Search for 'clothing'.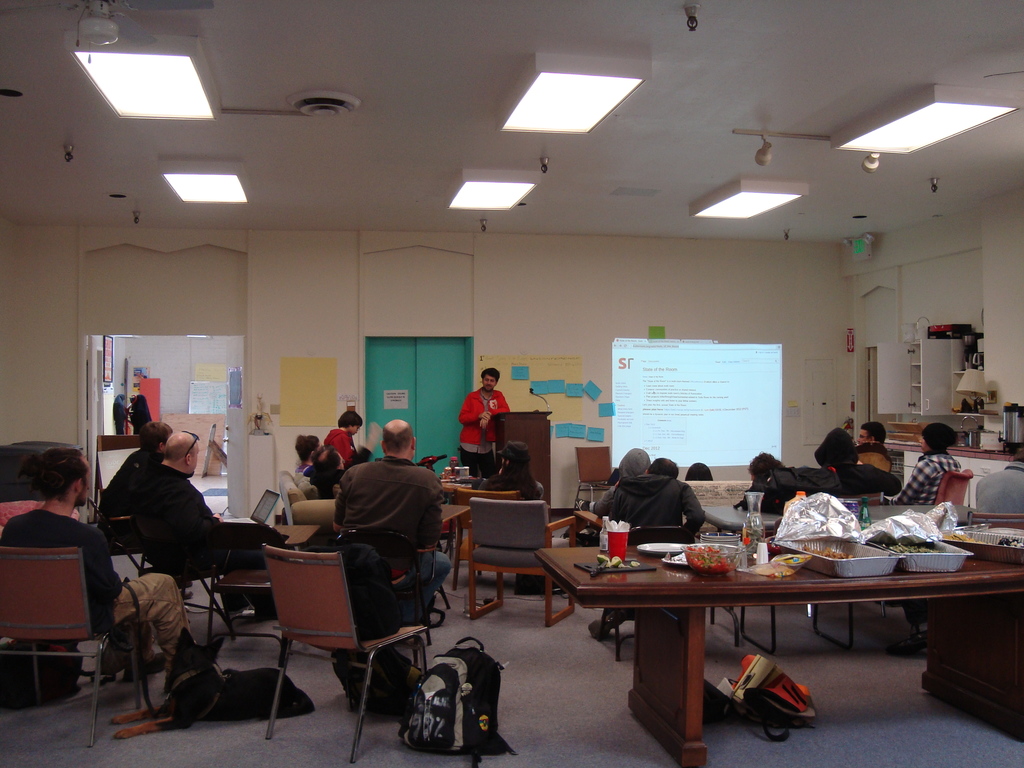
Found at rect(296, 467, 314, 484).
